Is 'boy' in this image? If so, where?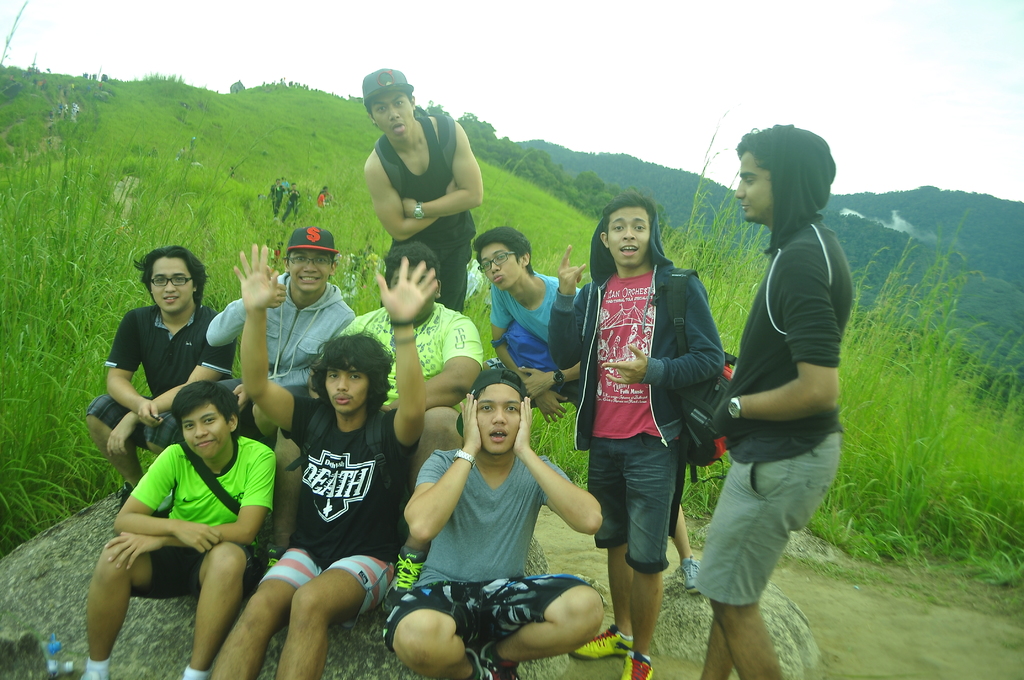
Yes, at detection(474, 225, 698, 594).
